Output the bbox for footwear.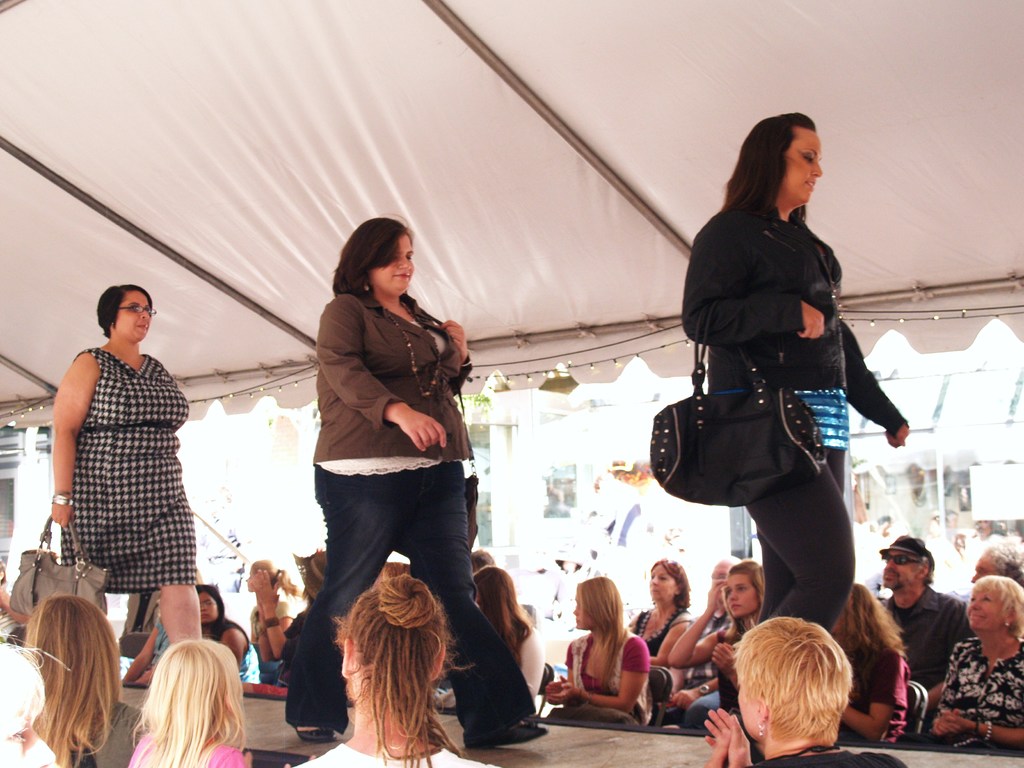
462,714,548,748.
